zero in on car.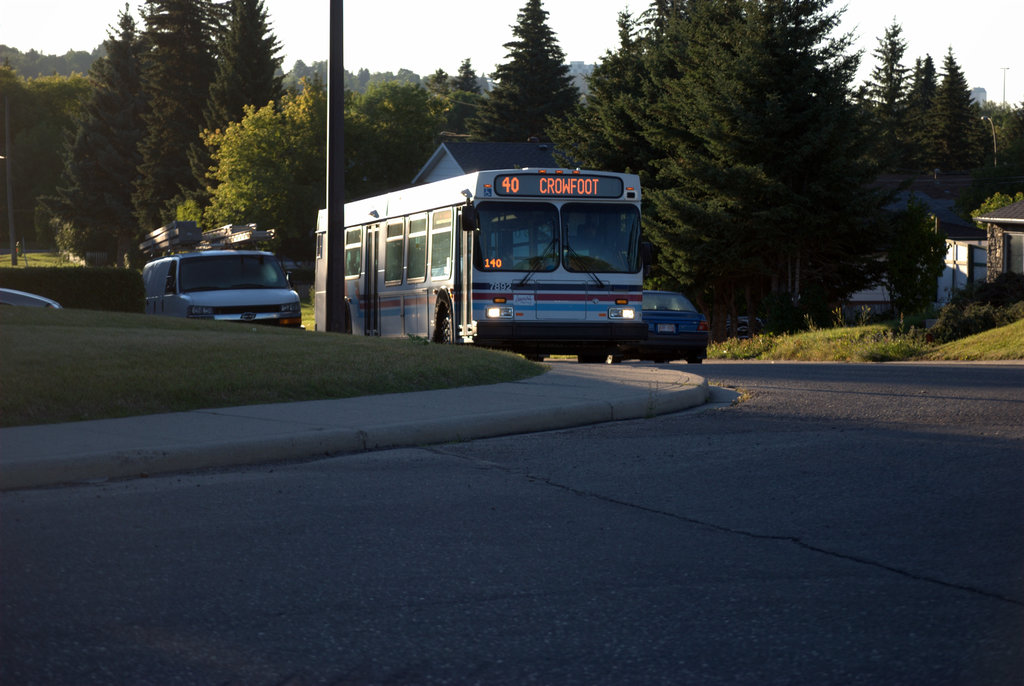
Zeroed in: BBox(0, 283, 56, 308).
